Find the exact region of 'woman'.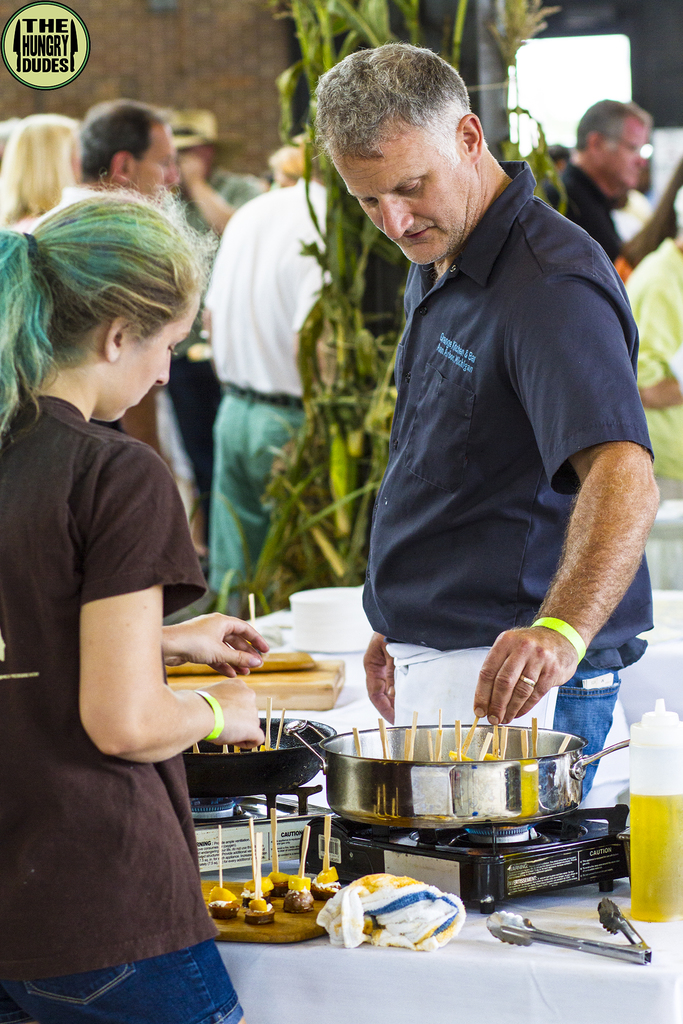
Exact region: 0/185/277/1023.
